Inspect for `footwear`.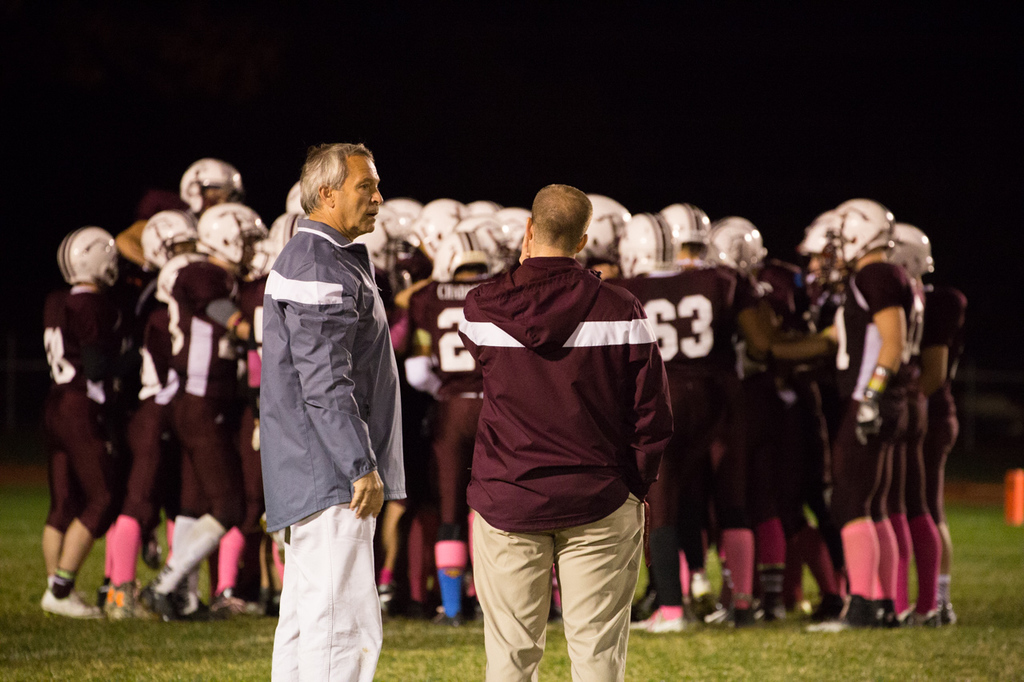
Inspection: <box>842,594,888,627</box>.
